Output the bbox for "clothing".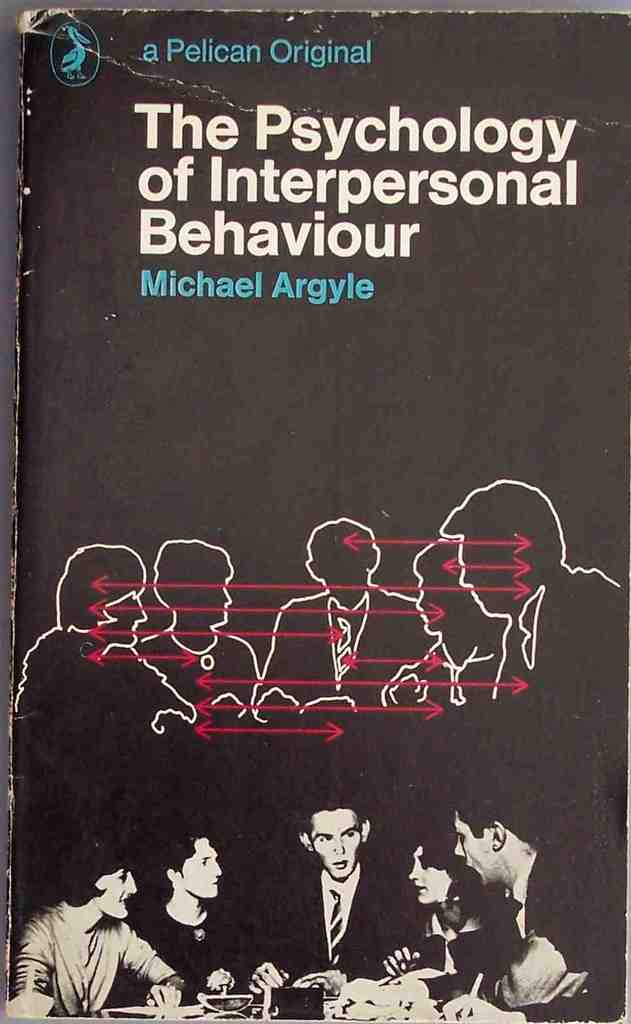
(left=425, top=916, right=511, bottom=979).
